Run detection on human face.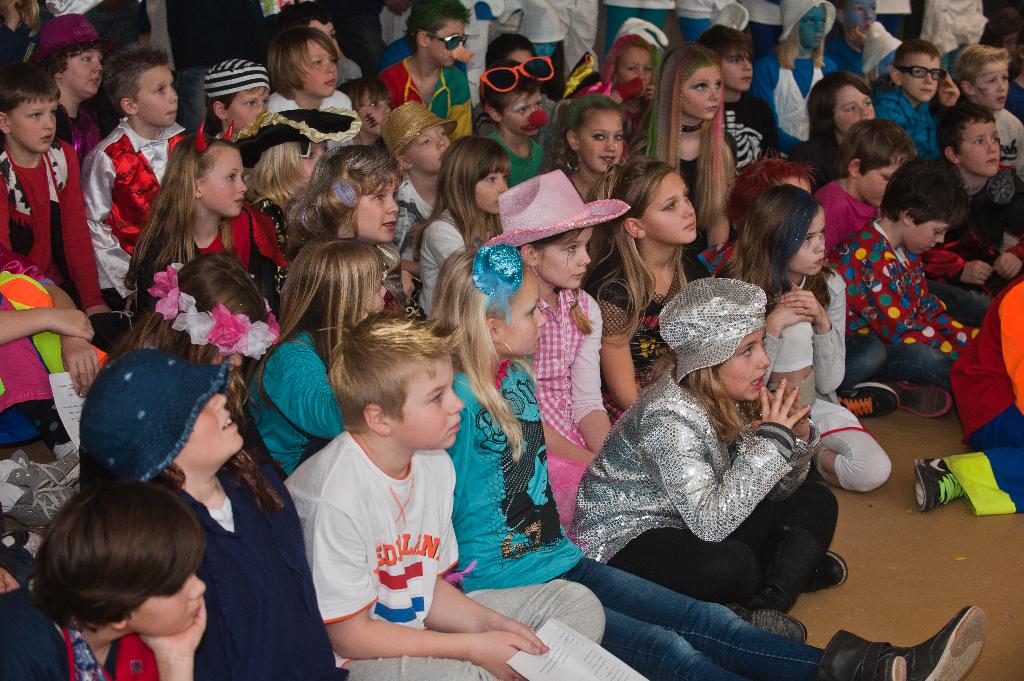
Result: box(845, 0, 876, 33).
